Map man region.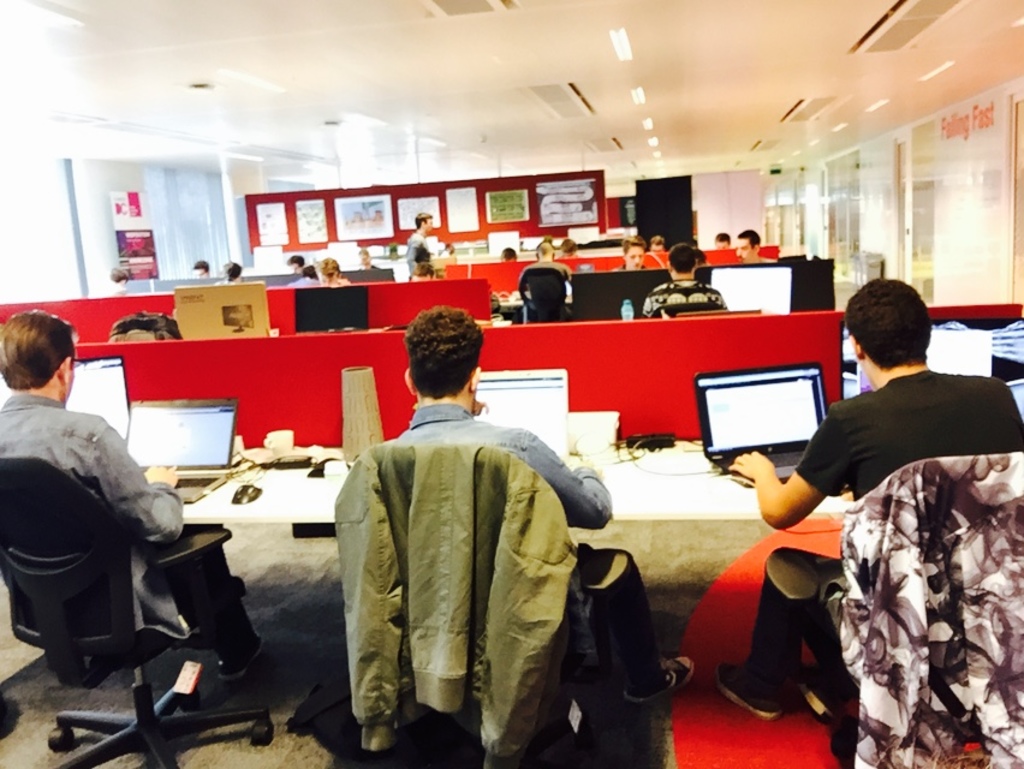
Mapped to (x1=612, y1=232, x2=649, y2=272).
